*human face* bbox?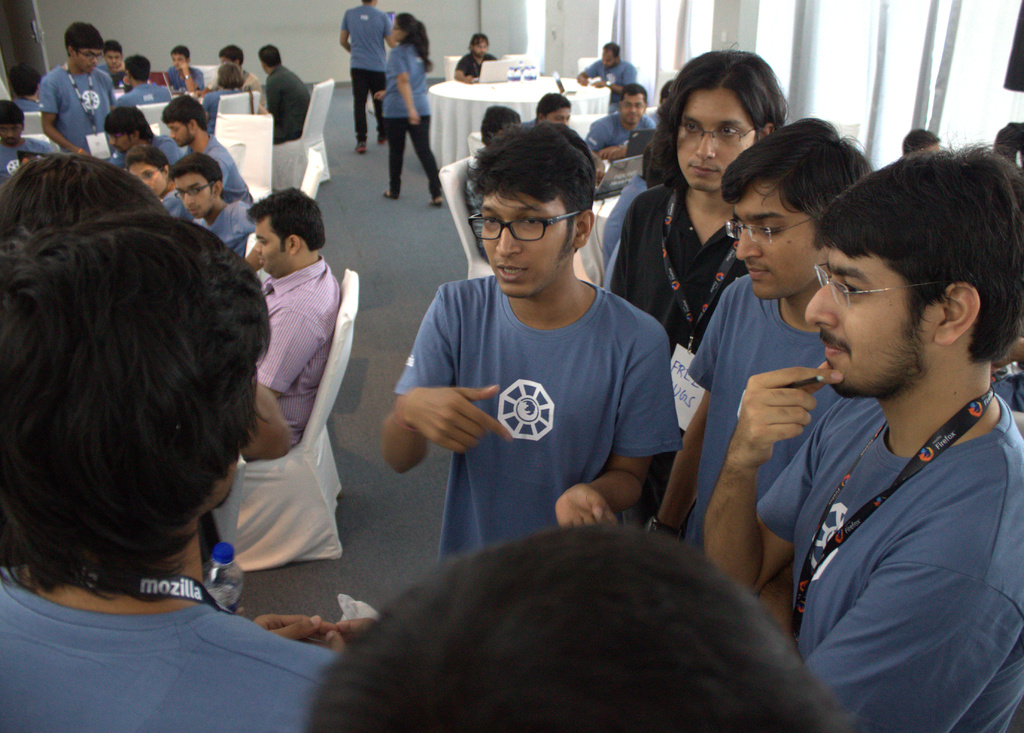
left=103, top=52, right=120, bottom=75
